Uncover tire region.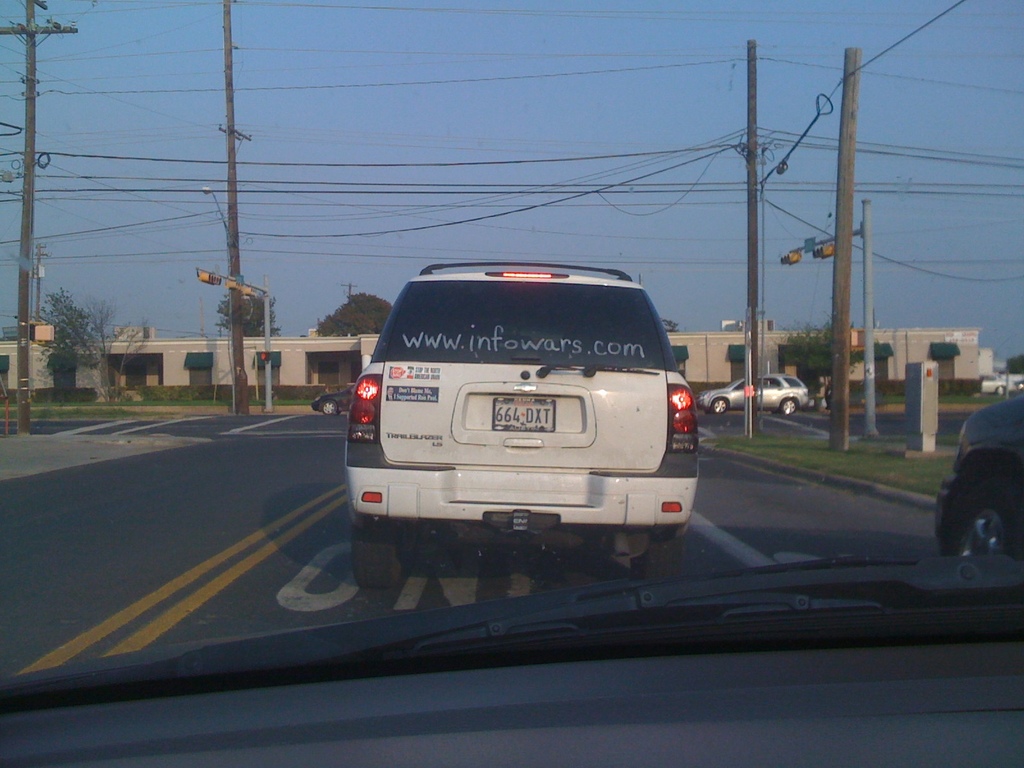
Uncovered: locate(356, 529, 414, 589).
